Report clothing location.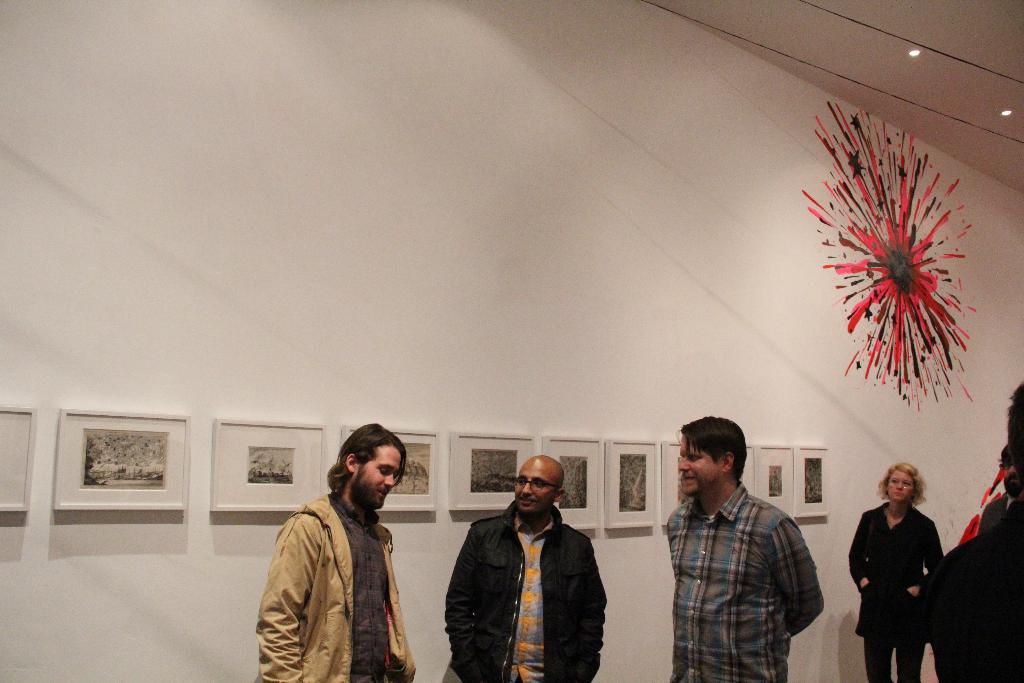
Report: BBox(260, 486, 415, 682).
